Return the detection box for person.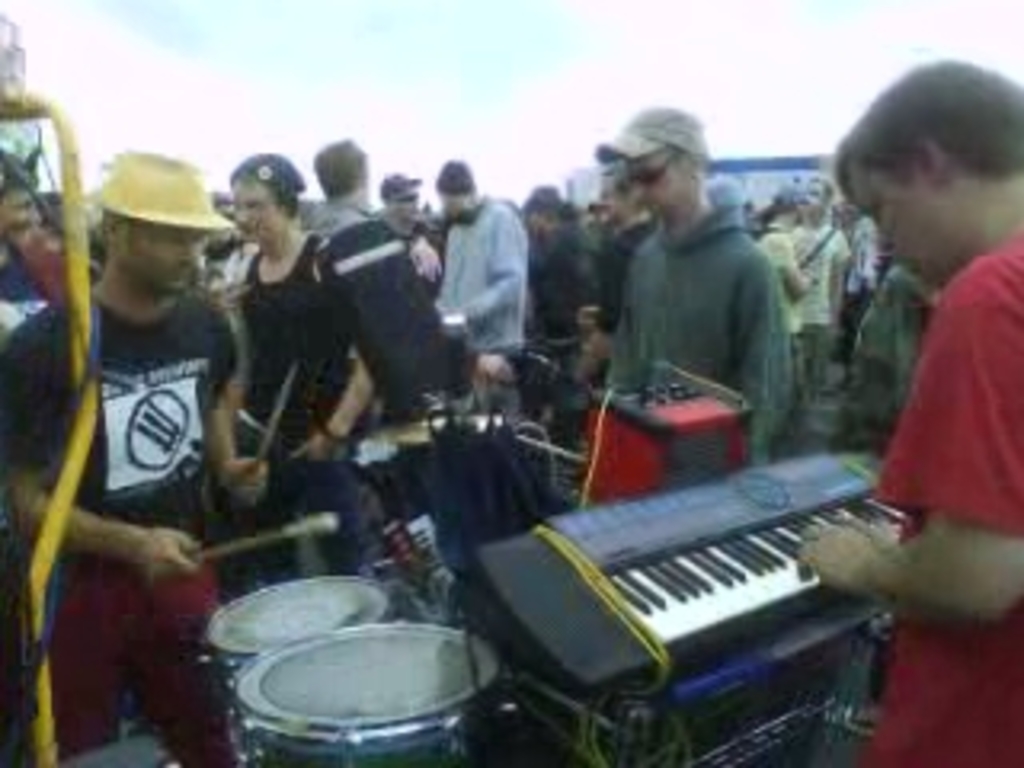
crop(829, 211, 886, 358).
